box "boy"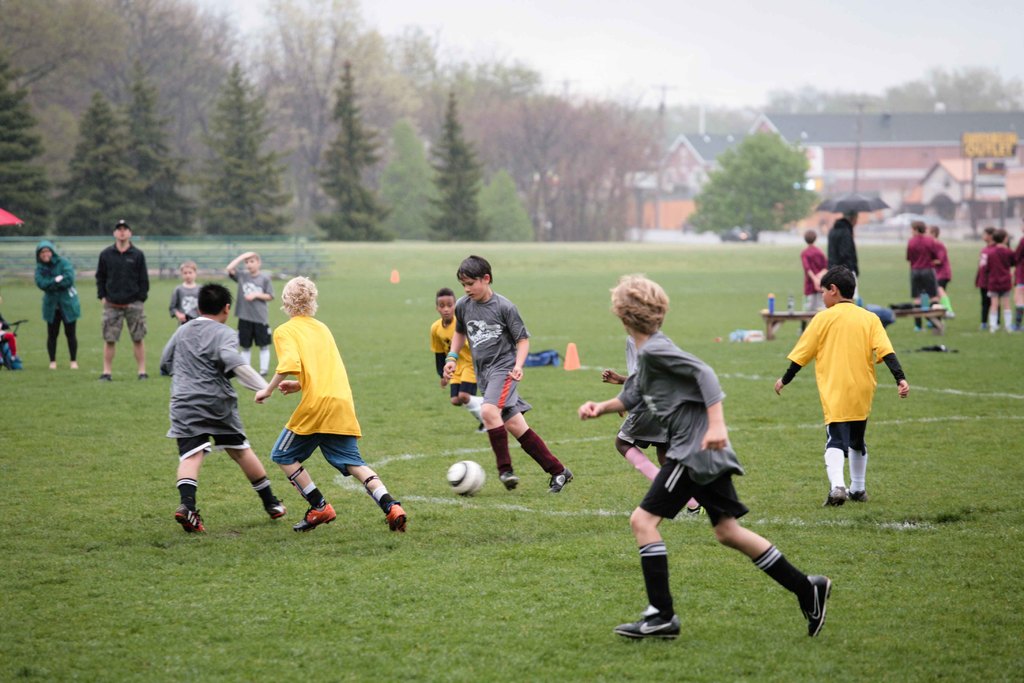
104,231,145,390
